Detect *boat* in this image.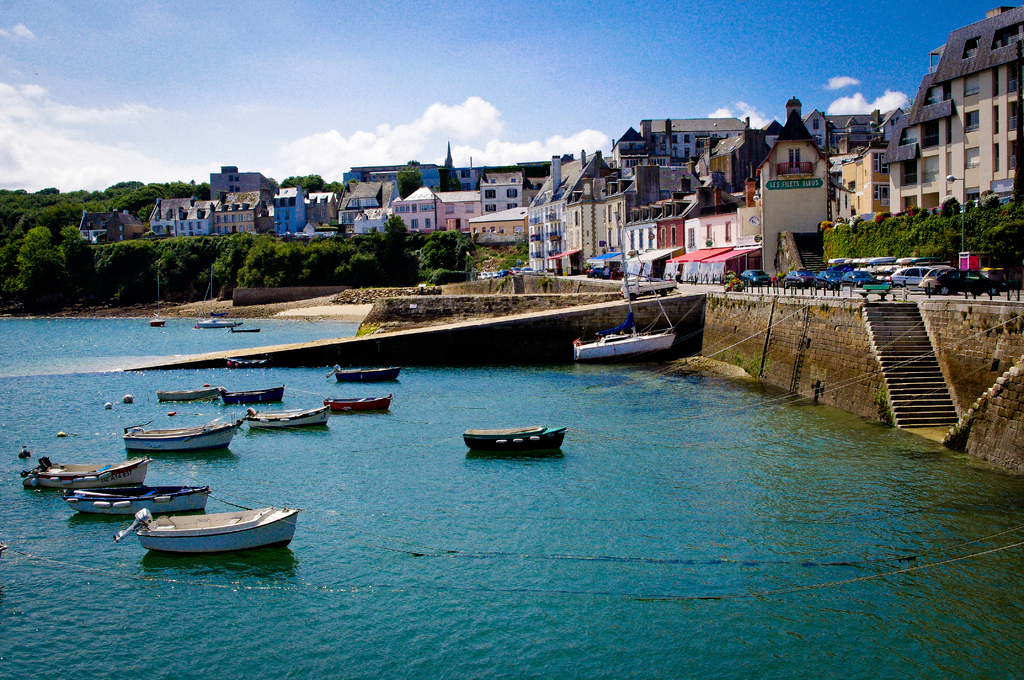
Detection: {"left": 319, "top": 394, "right": 389, "bottom": 417}.
